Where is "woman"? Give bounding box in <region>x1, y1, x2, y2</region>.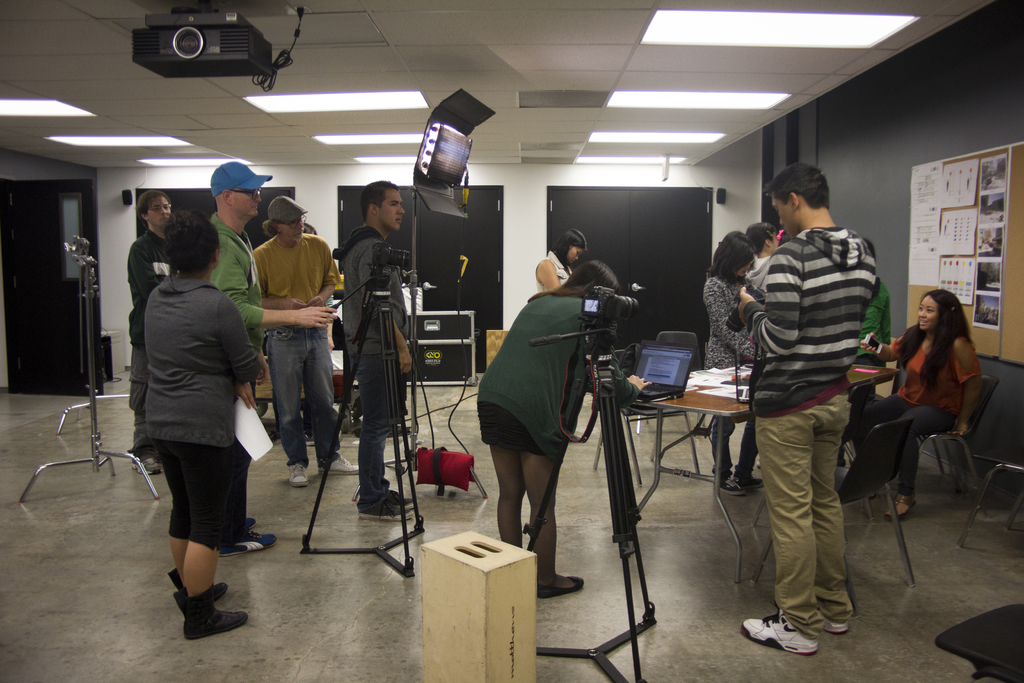
<region>476, 261, 618, 598</region>.
